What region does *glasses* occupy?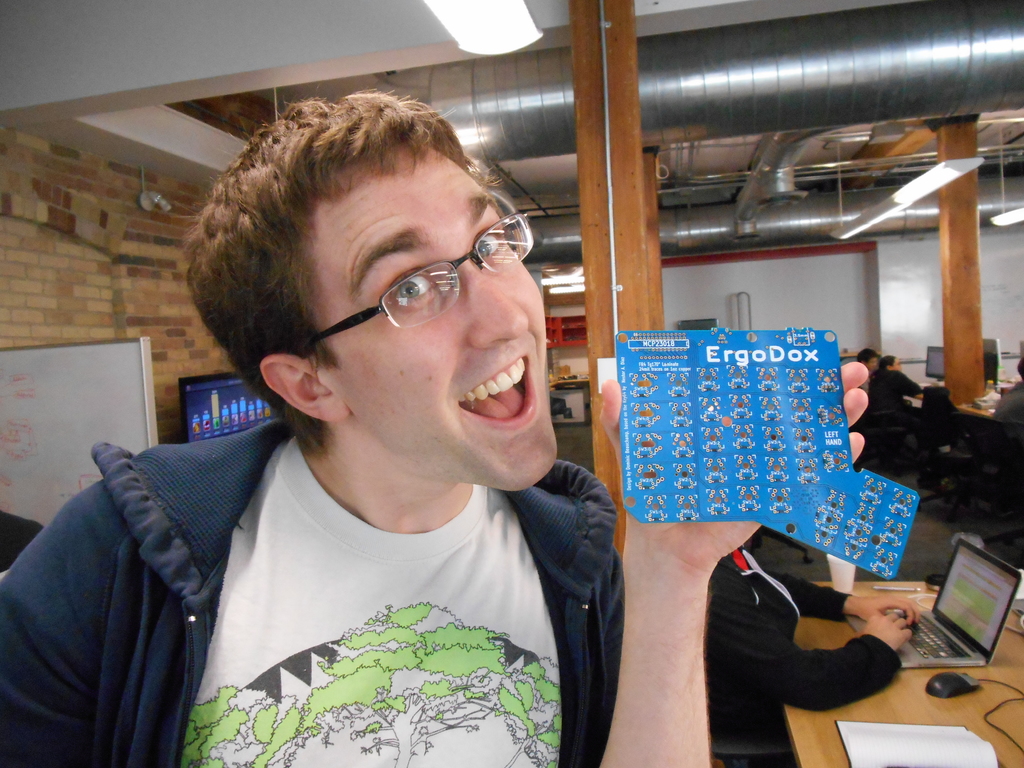
left=269, top=191, right=536, bottom=378.
